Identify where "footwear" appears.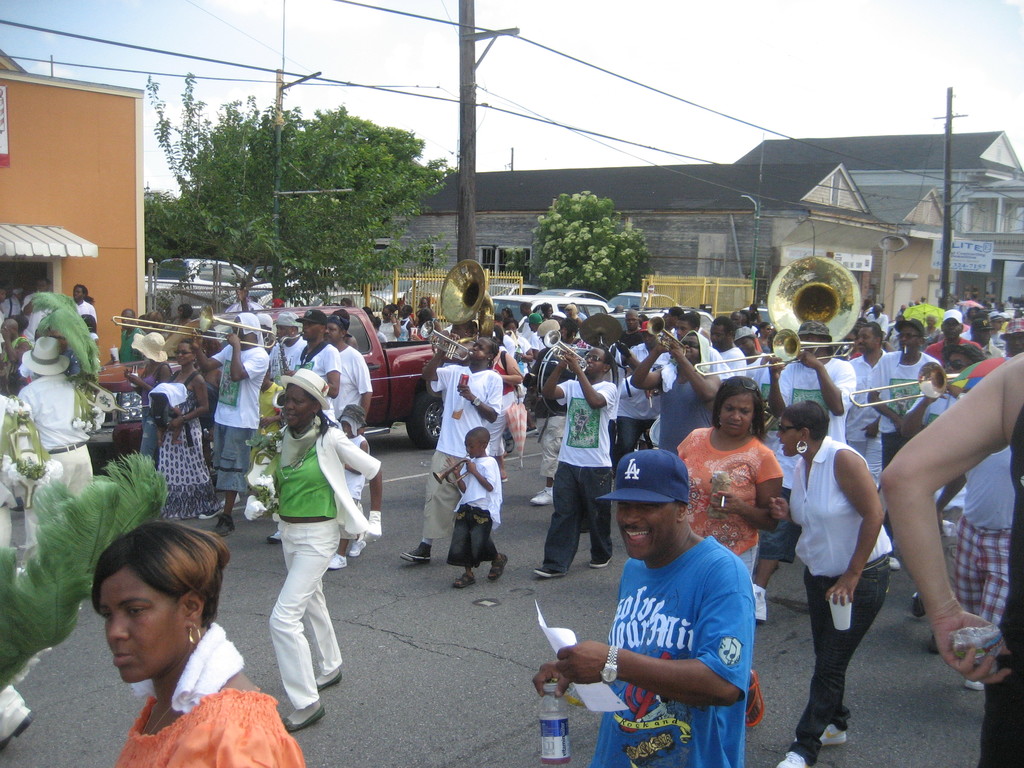
Appears at (0, 707, 35, 756).
